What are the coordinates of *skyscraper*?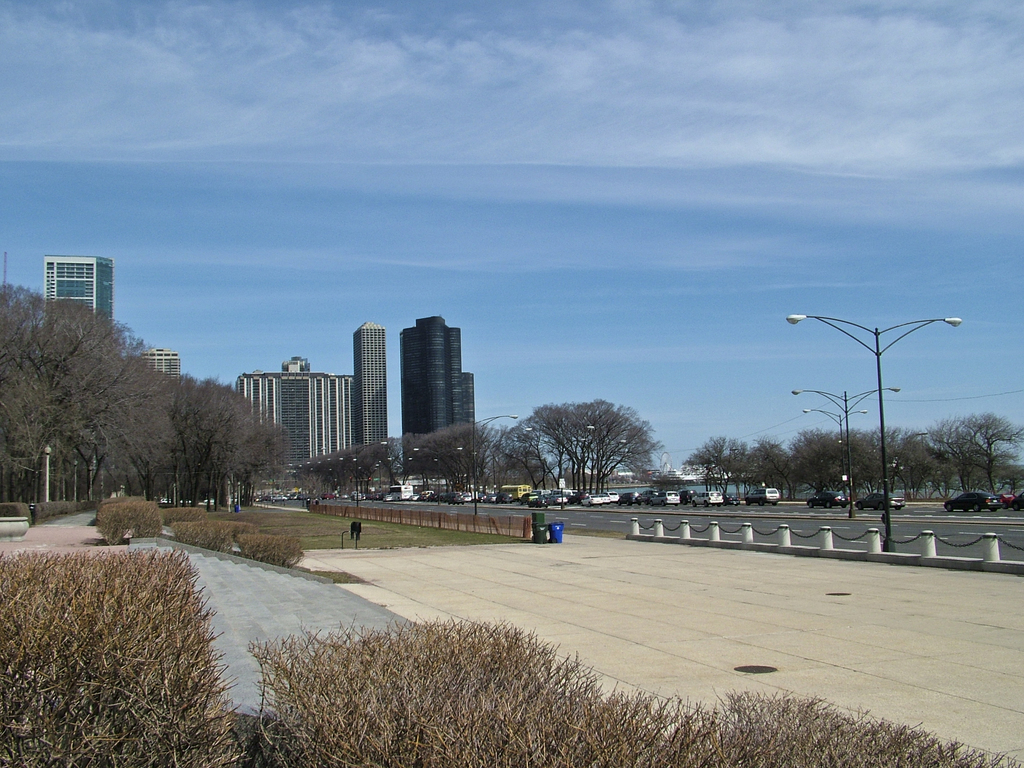
[351,315,390,445].
